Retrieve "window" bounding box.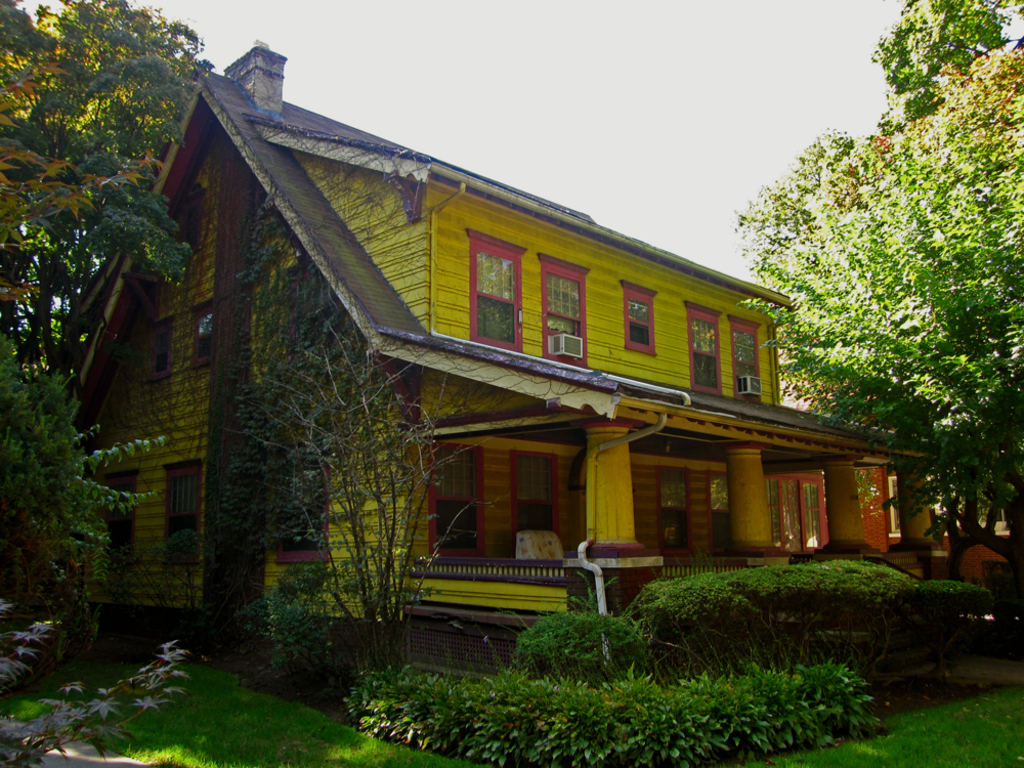
Bounding box: [left=731, top=318, right=764, bottom=406].
